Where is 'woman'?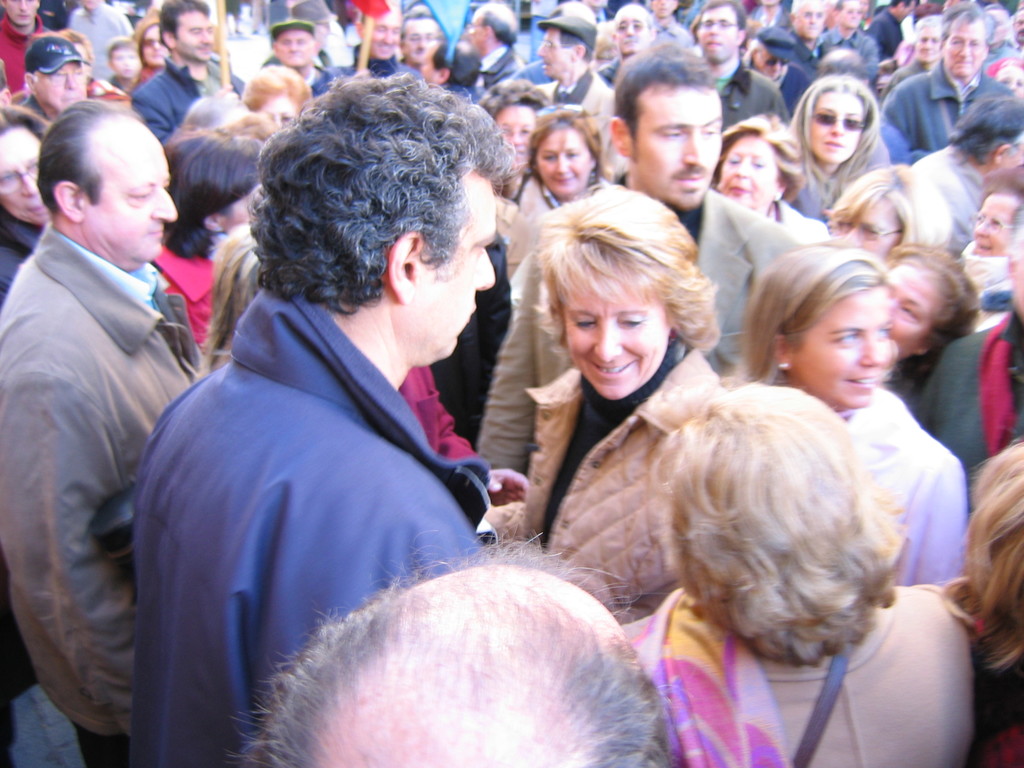
left=832, top=164, right=957, bottom=252.
